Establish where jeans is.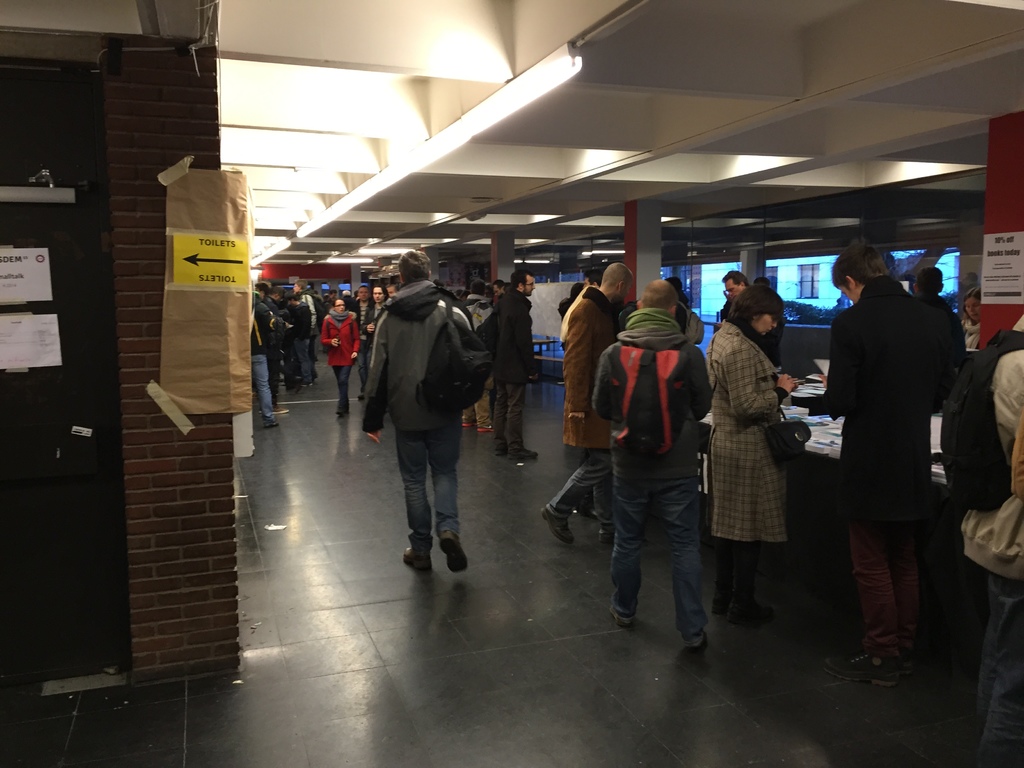
Established at {"x1": 615, "y1": 488, "x2": 704, "y2": 639}.
